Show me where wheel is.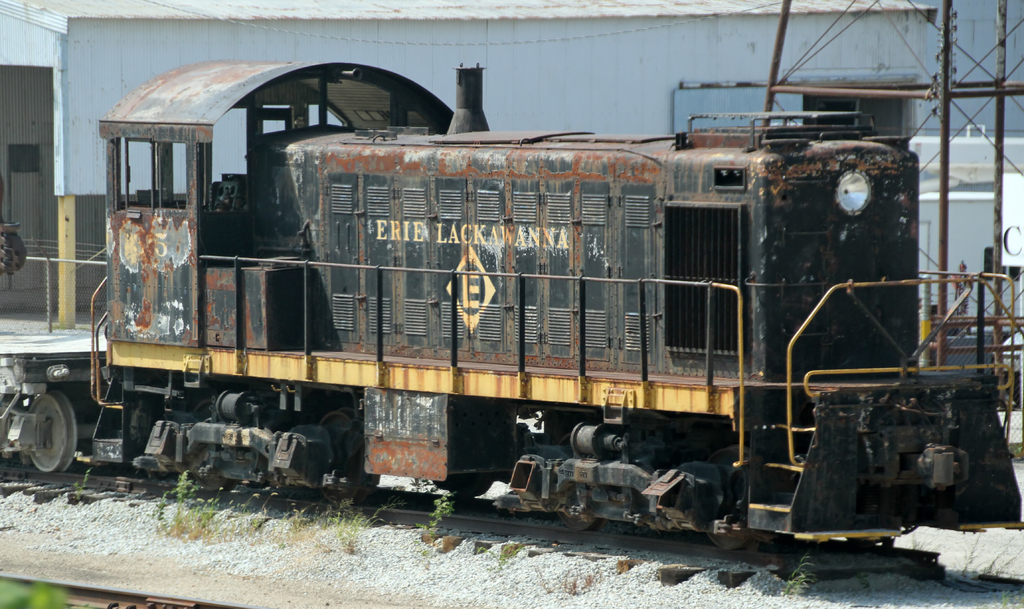
wheel is at (x1=710, y1=445, x2=769, y2=554).
